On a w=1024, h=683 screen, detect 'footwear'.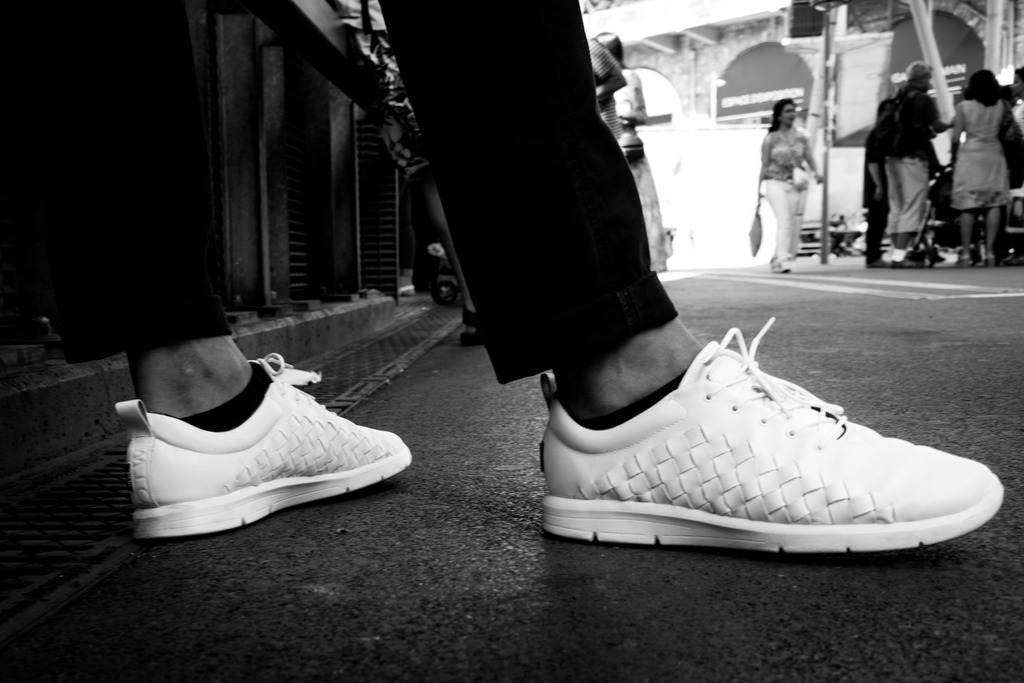
x1=113, y1=345, x2=412, y2=547.
